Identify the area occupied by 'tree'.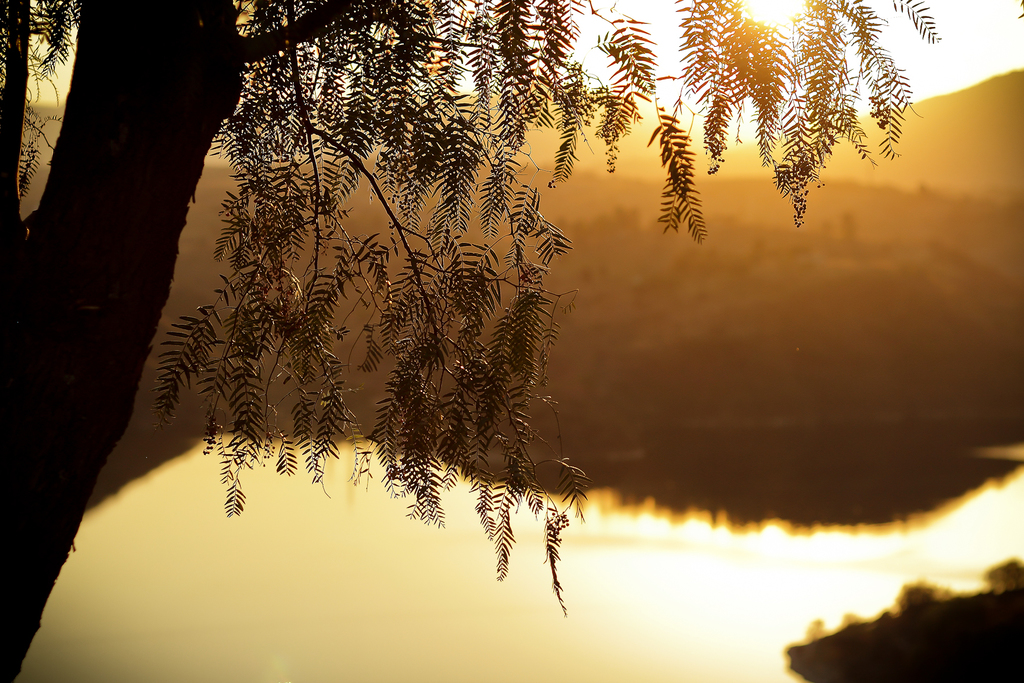
Area: (0, 0, 935, 682).
